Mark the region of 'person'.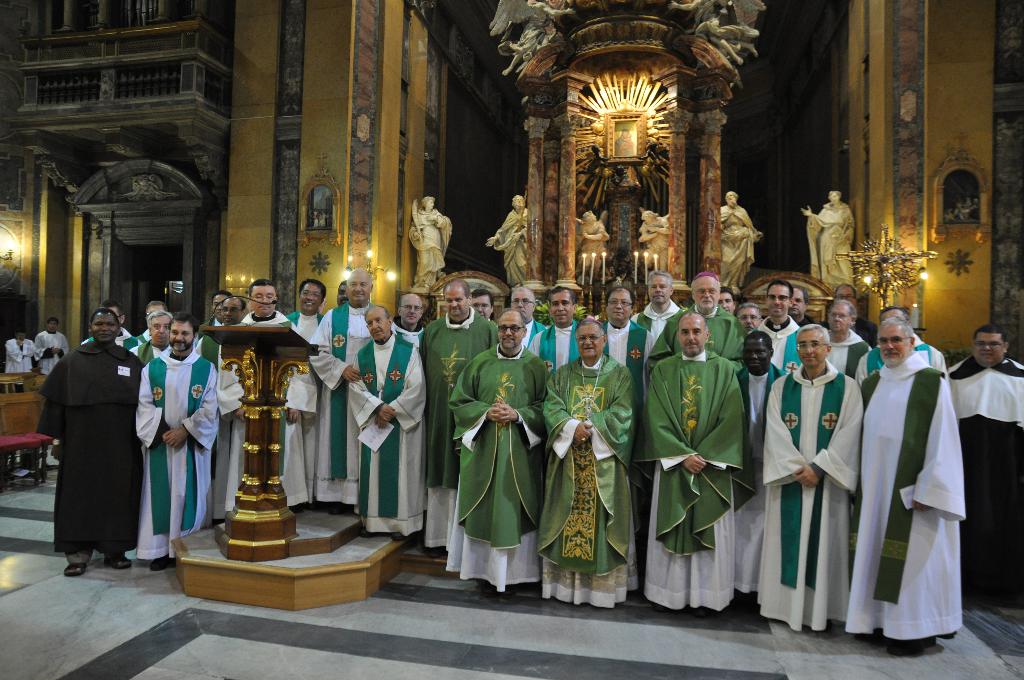
Region: <box>191,298,246,363</box>.
